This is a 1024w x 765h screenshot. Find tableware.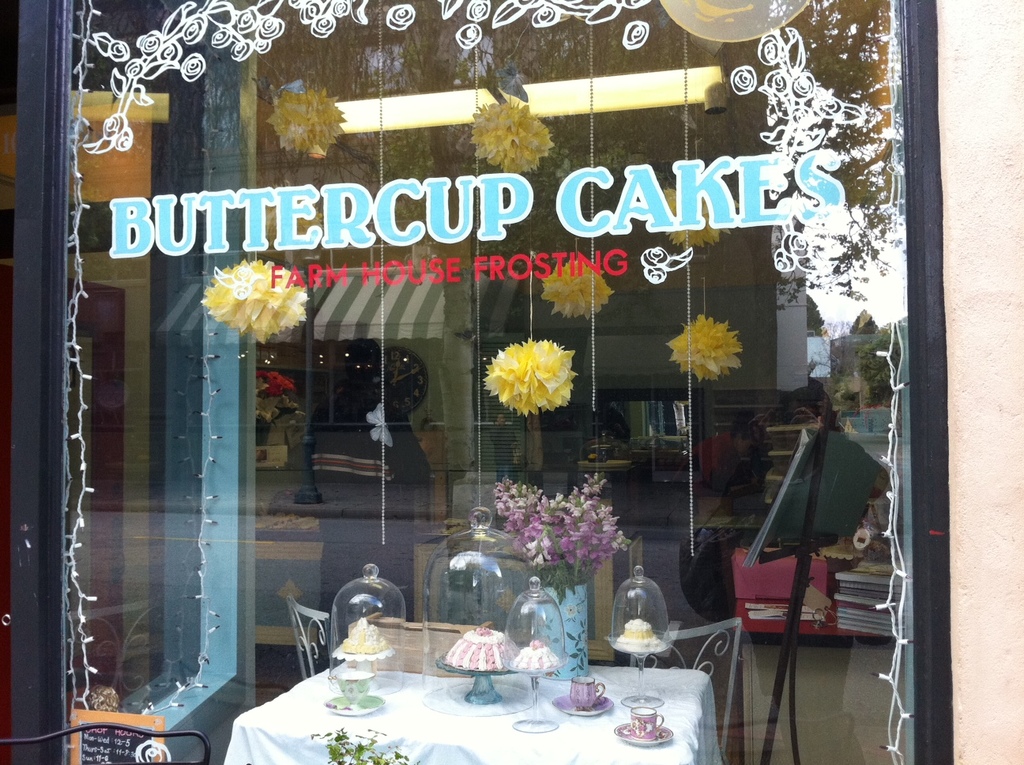
Bounding box: [327,668,374,706].
